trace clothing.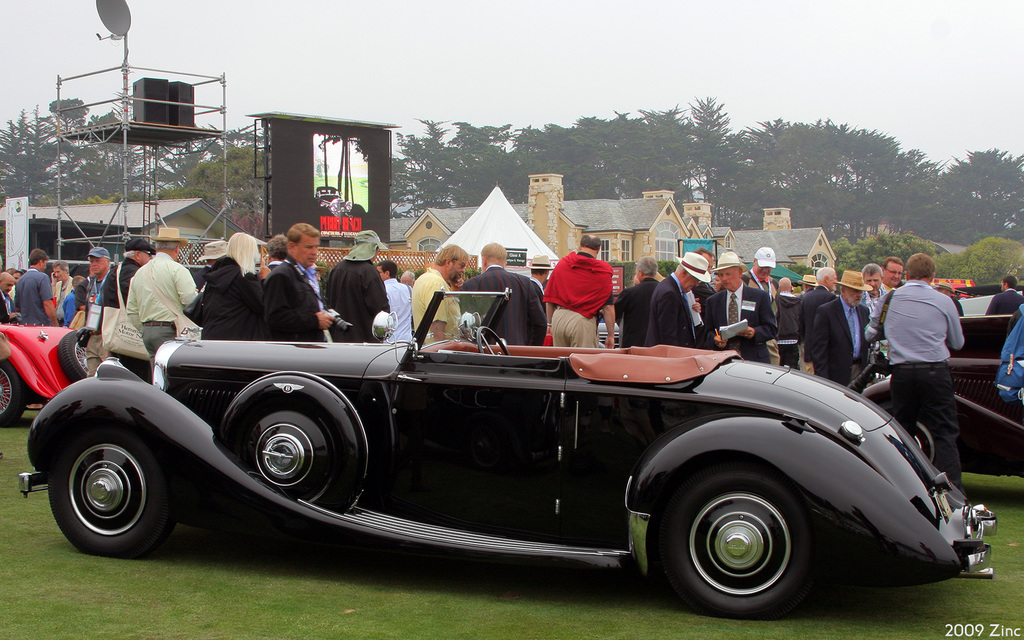
Traced to select_region(458, 259, 545, 348).
